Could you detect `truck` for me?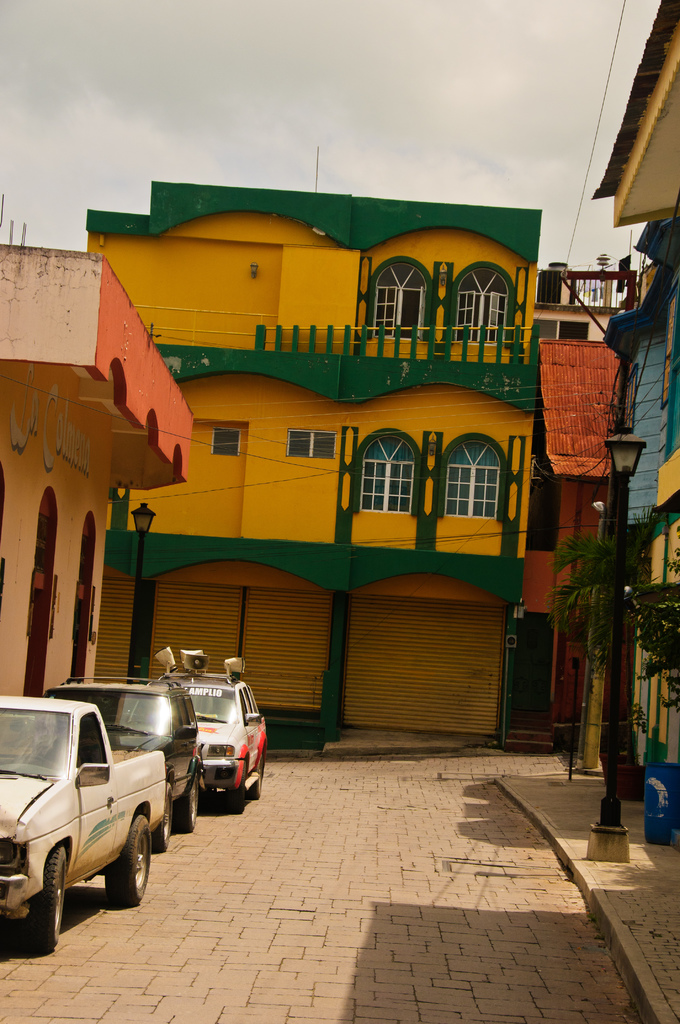
Detection result: [left=1, top=712, right=180, bottom=938].
